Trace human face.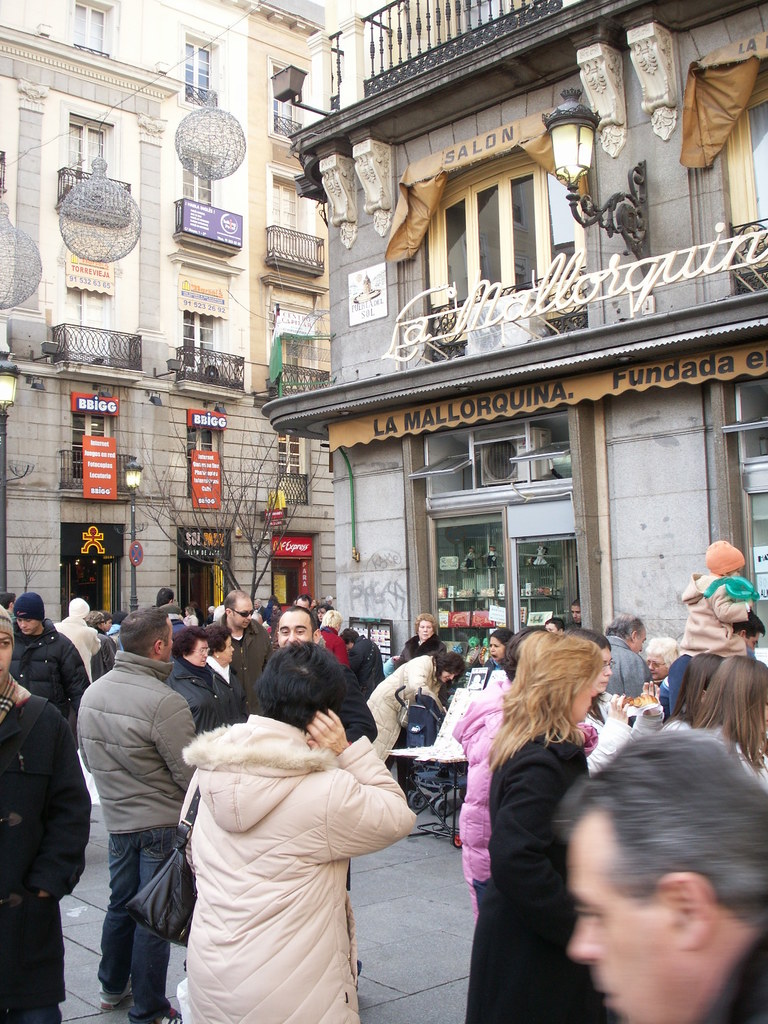
Traced to (x1=191, y1=641, x2=209, y2=669).
